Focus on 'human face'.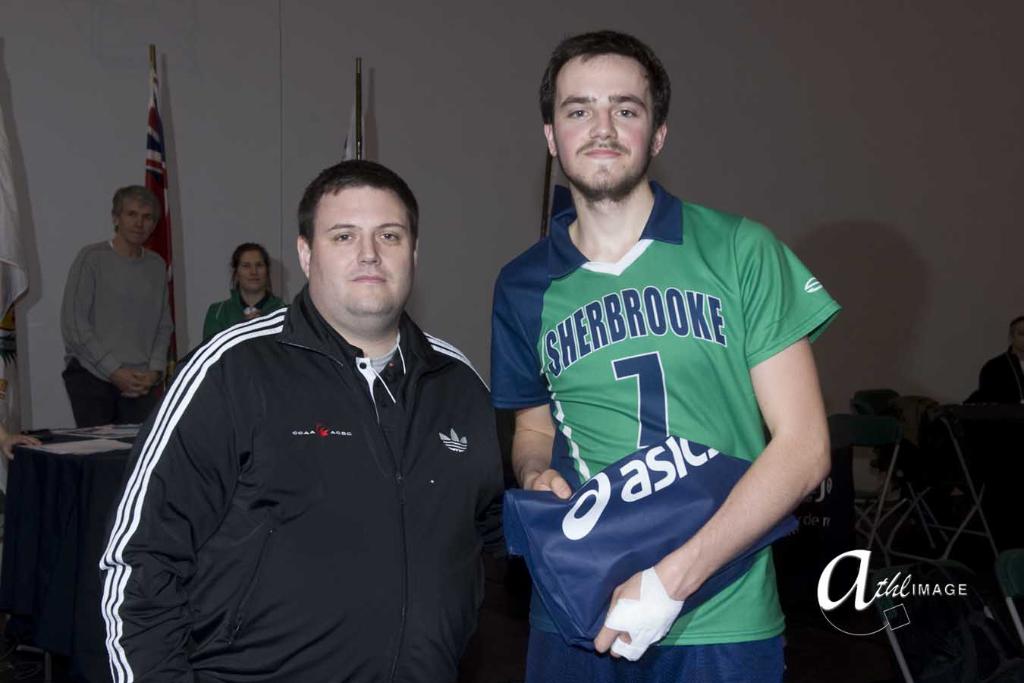
Focused at {"left": 309, "top": 184, "right": 416, "bottom": 319}.
